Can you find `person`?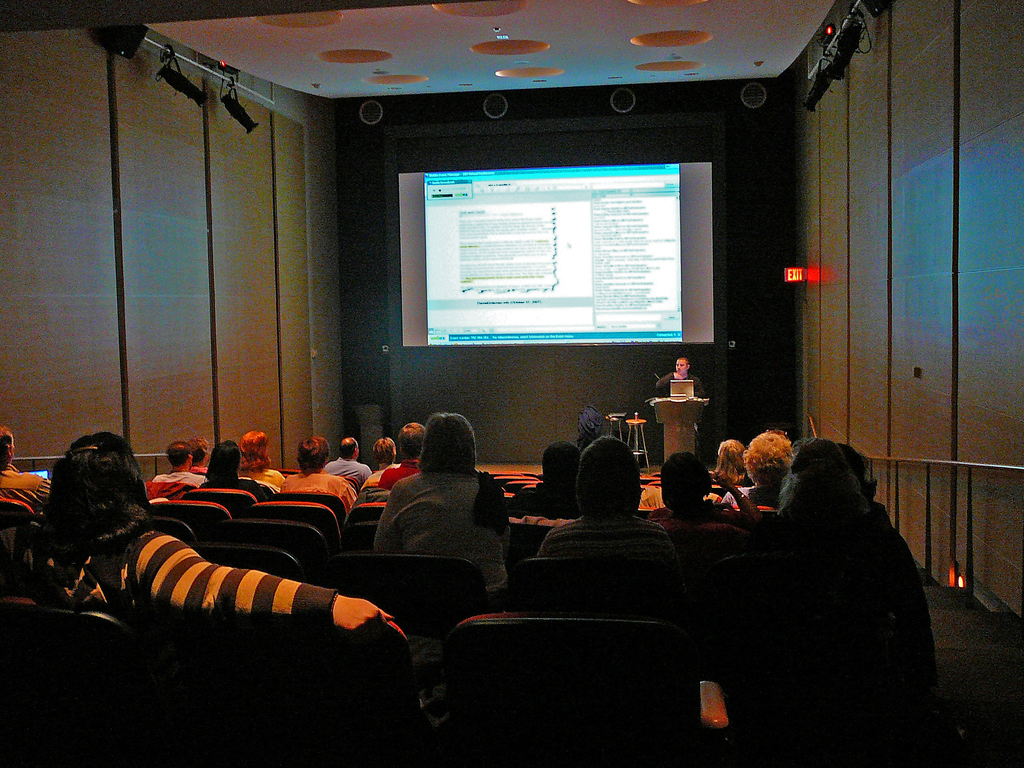
Yes, bounding box: <region>654, 355, 707, 399</region>.
